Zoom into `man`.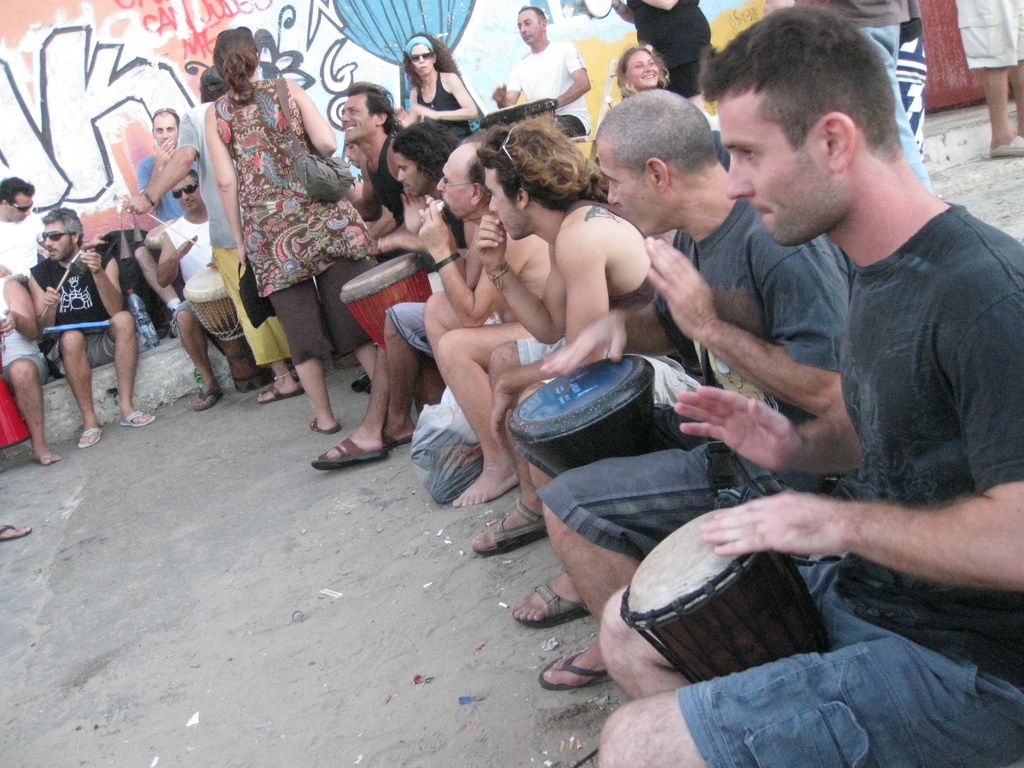
Zoom target: <bbox>133, 109, 194, 333</bbox>.
